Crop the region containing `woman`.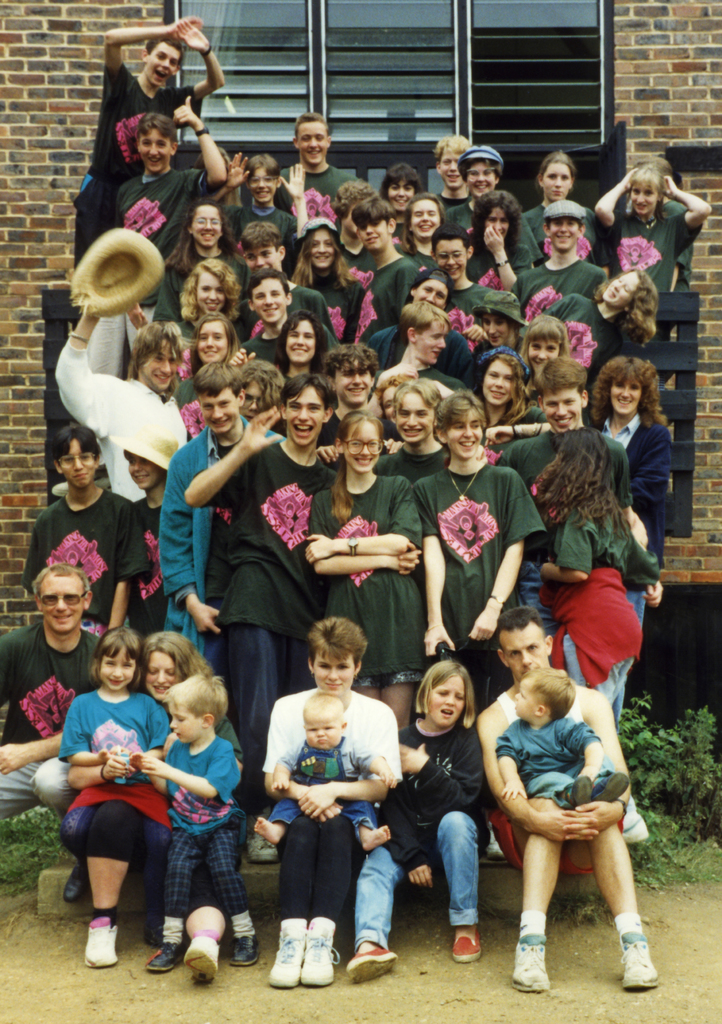
Crop region: locate(461, 189, 538, 297).
